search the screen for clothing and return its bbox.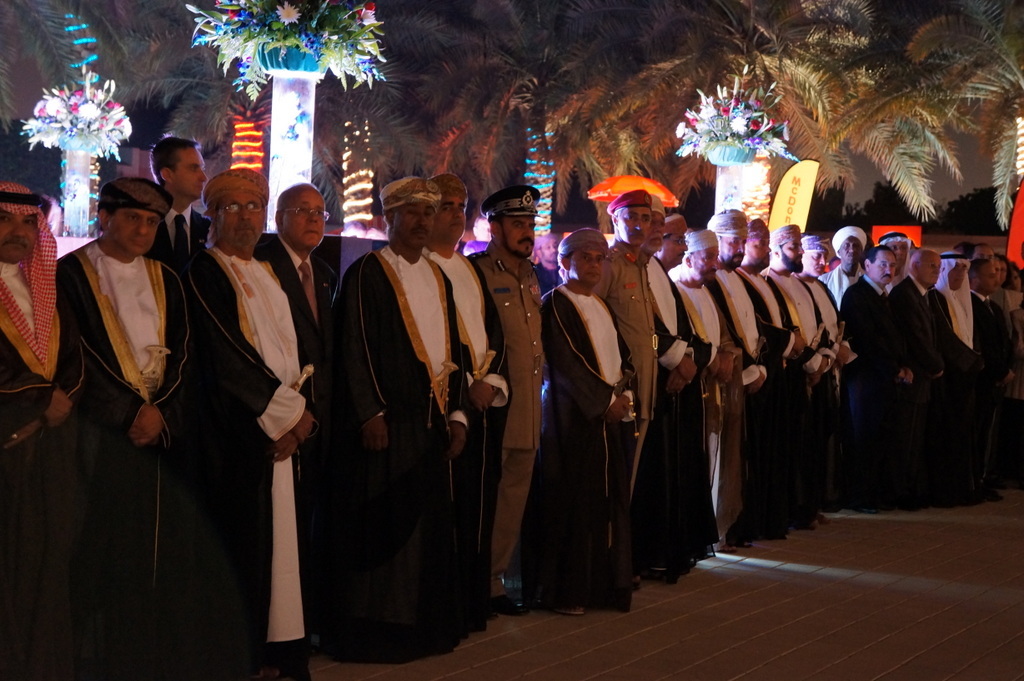
Found: {"left": 604, "top": 244, "right": 675, "bottom": 608}.
